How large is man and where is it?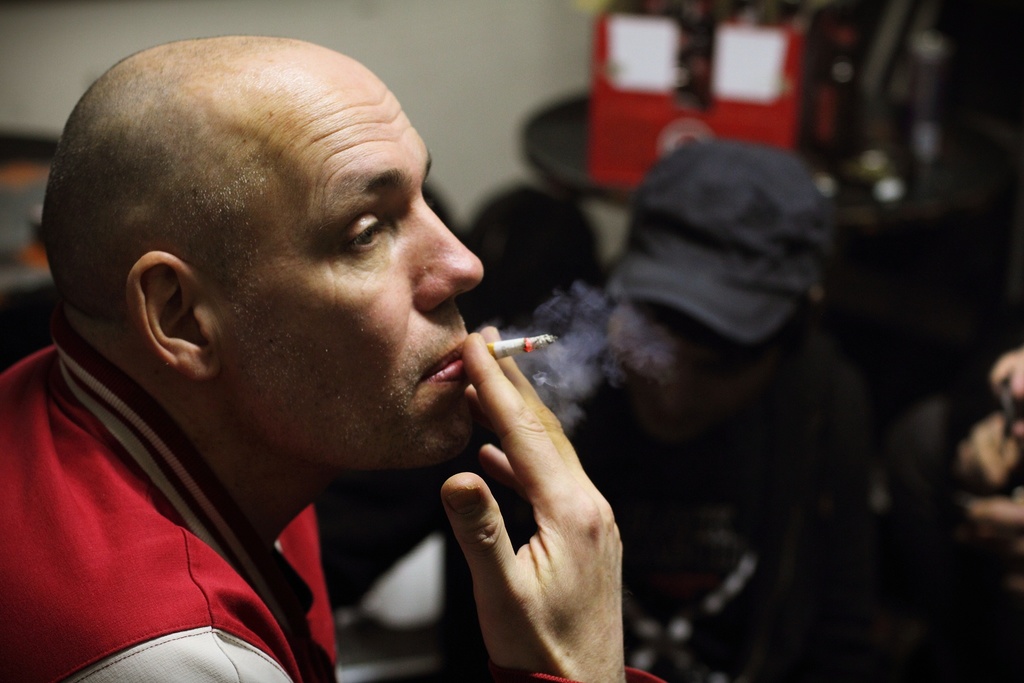
Bounding box: bbox=[0, 37, 673, 682].
